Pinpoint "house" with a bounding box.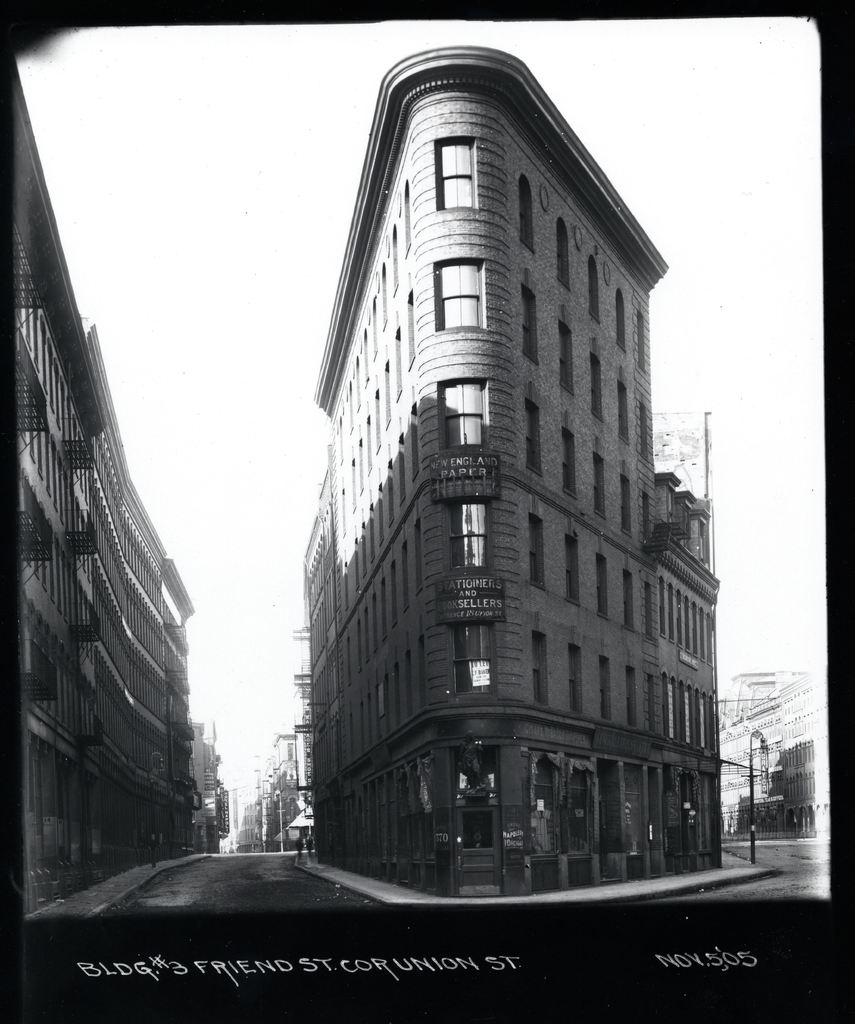
Rect(255, 38, 744, 927).
